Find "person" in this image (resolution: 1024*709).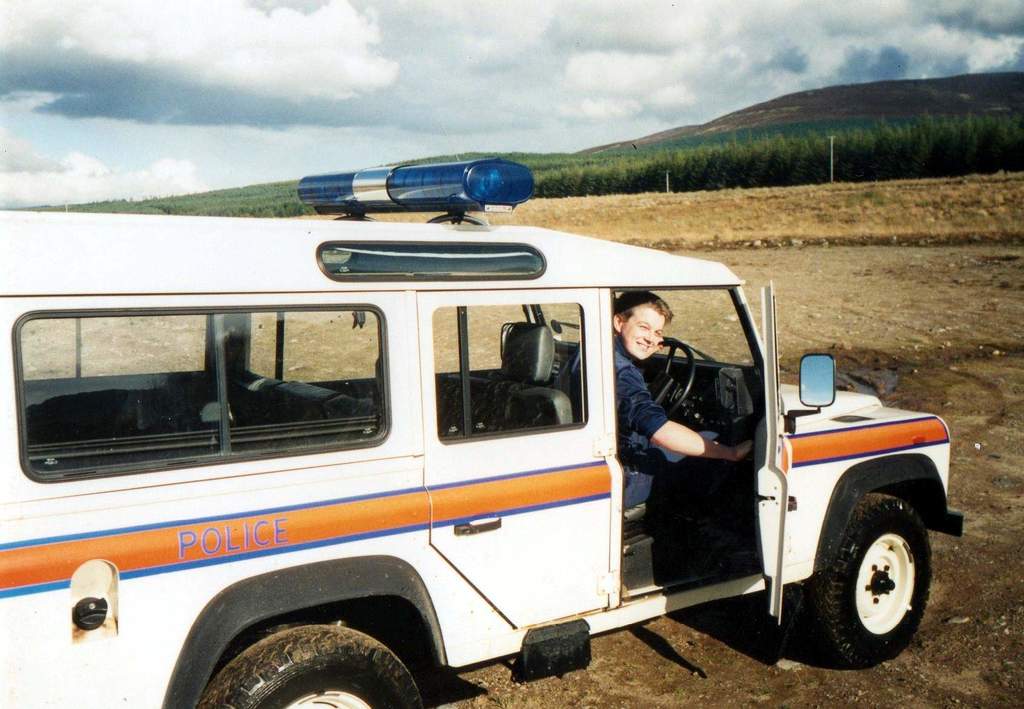
crop(557, 291, 753, 549).
